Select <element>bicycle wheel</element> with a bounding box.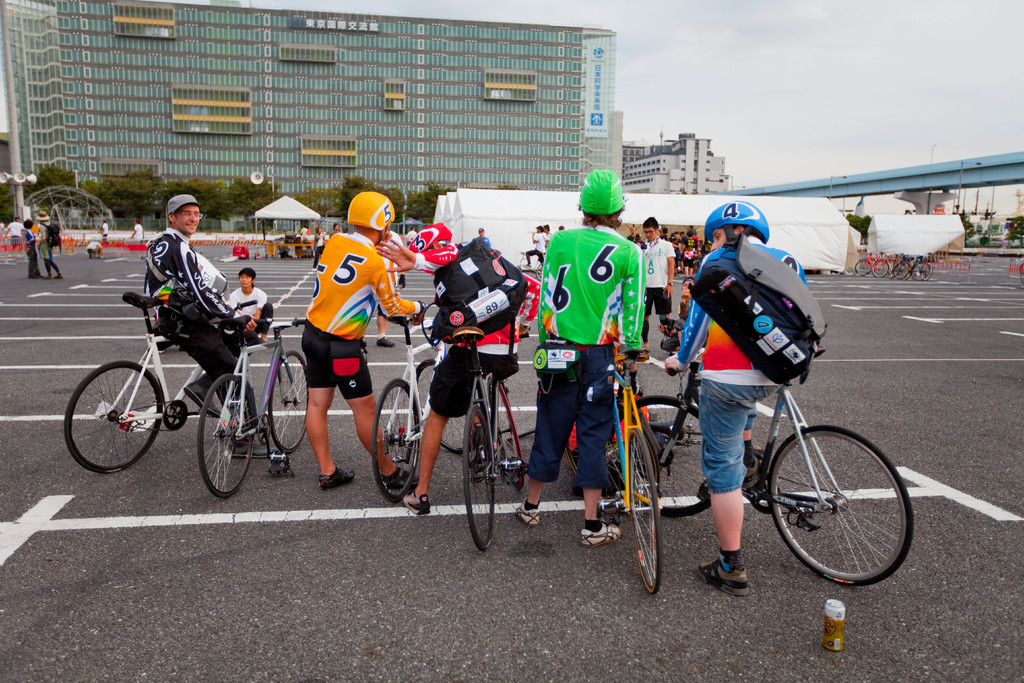
<region>63, 361, 164, 473</region>.
